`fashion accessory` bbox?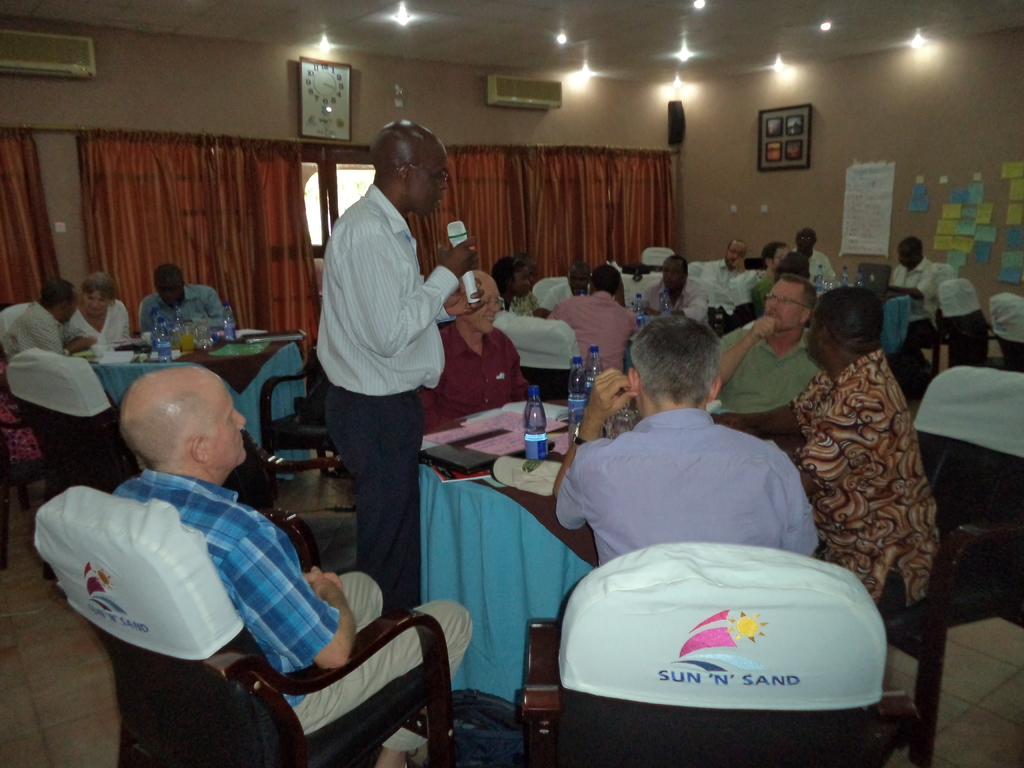
left=570, top=421, right=586, bottom=446
